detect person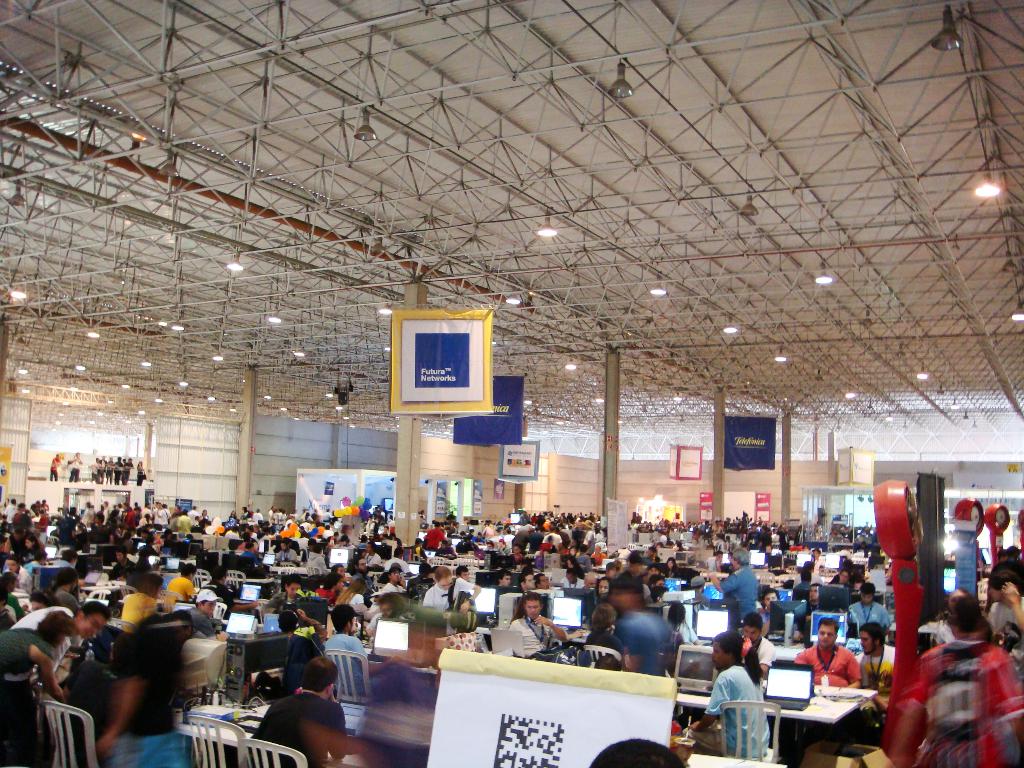
Rect(847, 579, 888, 621)
